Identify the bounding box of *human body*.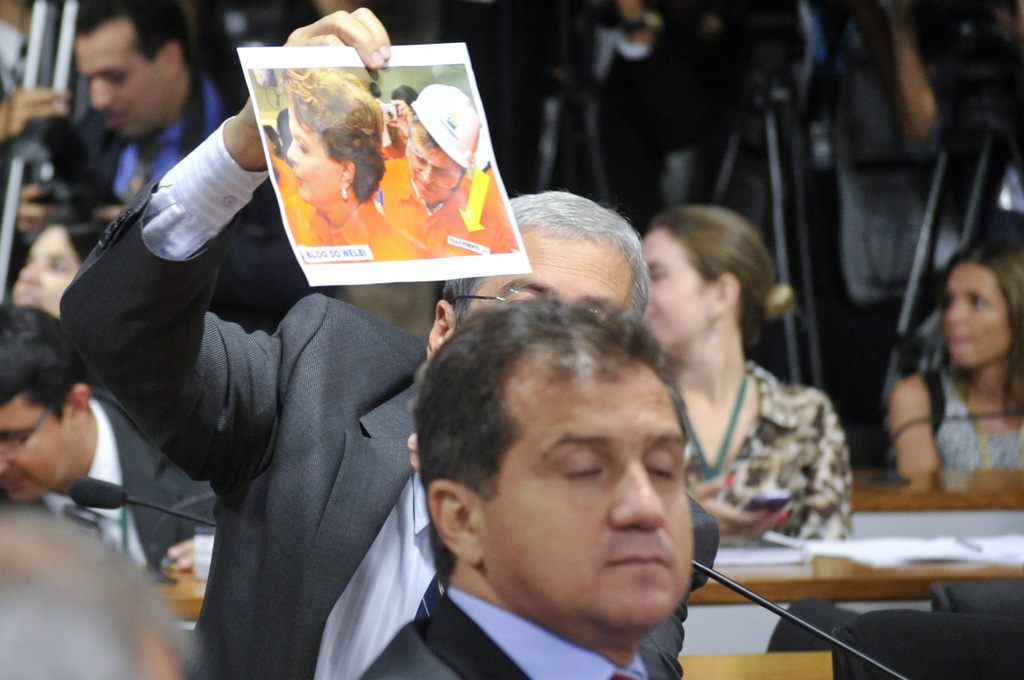
pyautogui.locateOnScreen(642, 204, 856, 538).
